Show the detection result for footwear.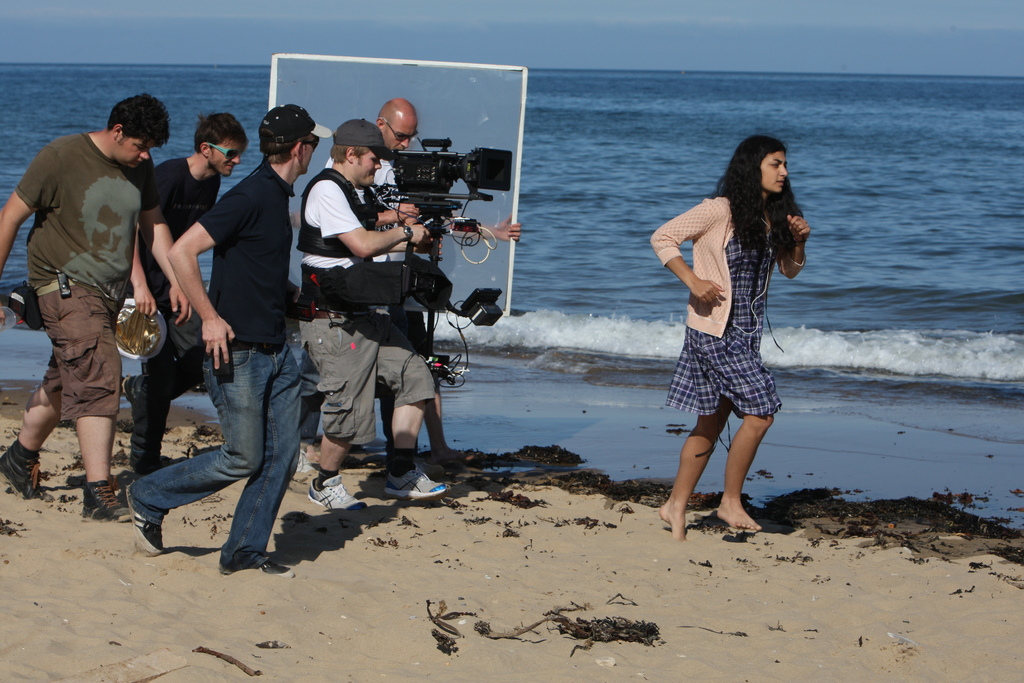
left=377, top=463, right=453, bottom=502.
